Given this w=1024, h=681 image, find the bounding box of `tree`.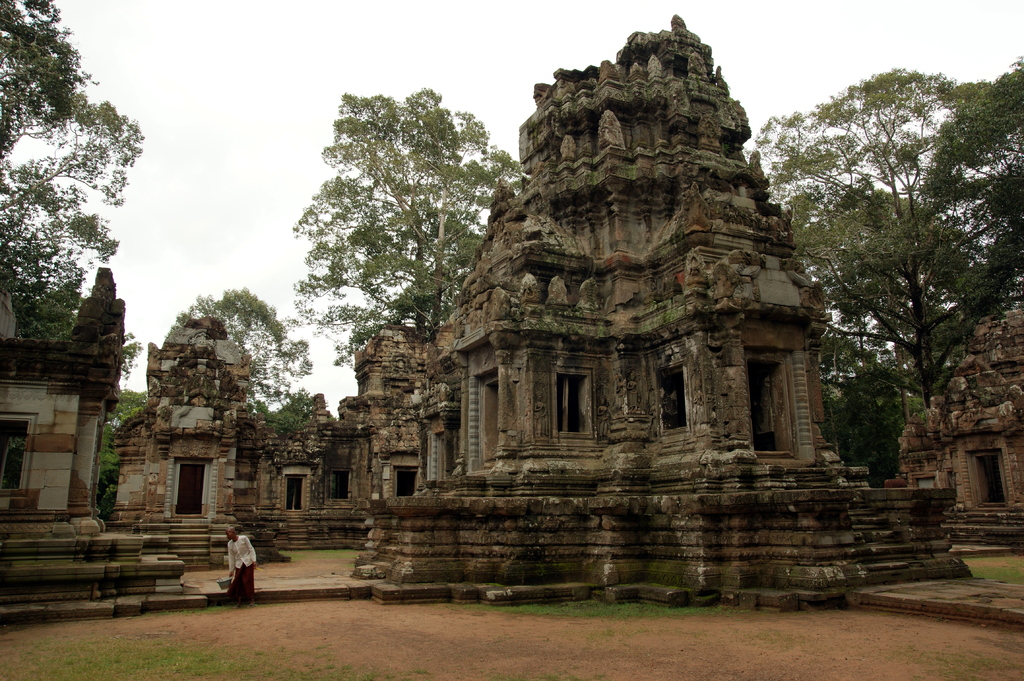
792,45,997,505.
